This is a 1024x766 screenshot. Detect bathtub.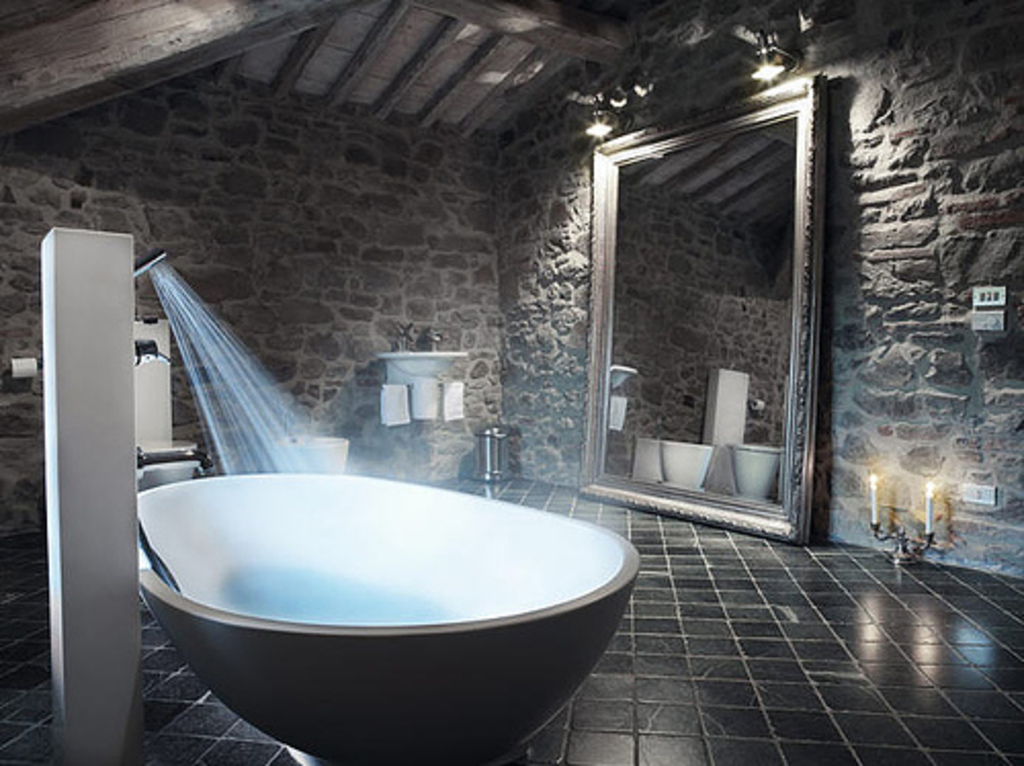
(x1=127, y1=461, x2=645, y2=764).
